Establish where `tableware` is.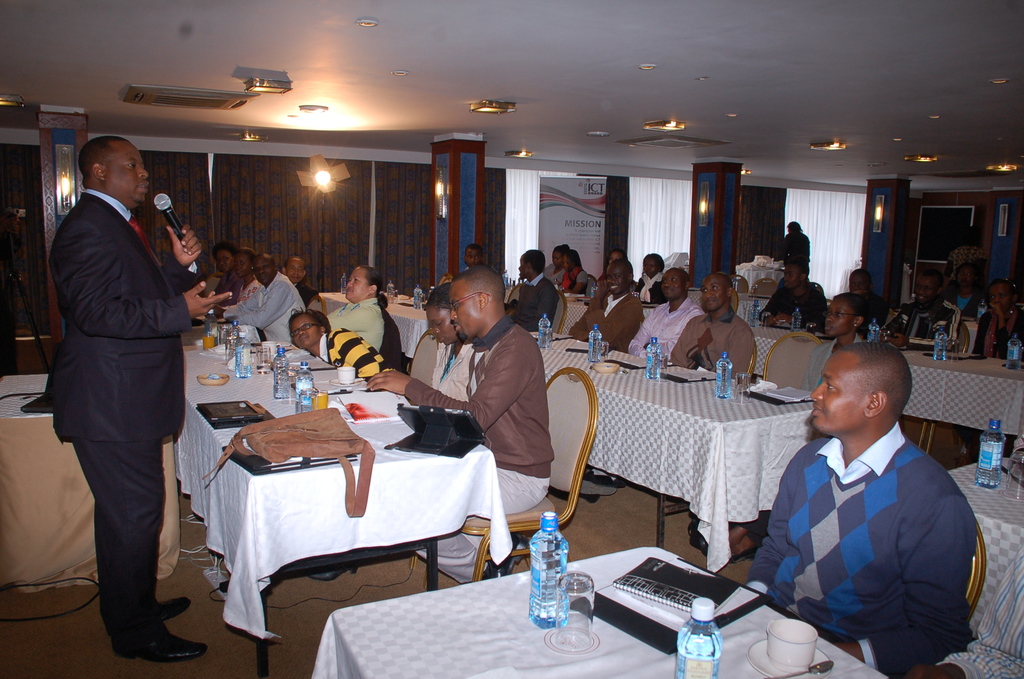
Established at [left=729, top=369, right=750, bottom=405].
